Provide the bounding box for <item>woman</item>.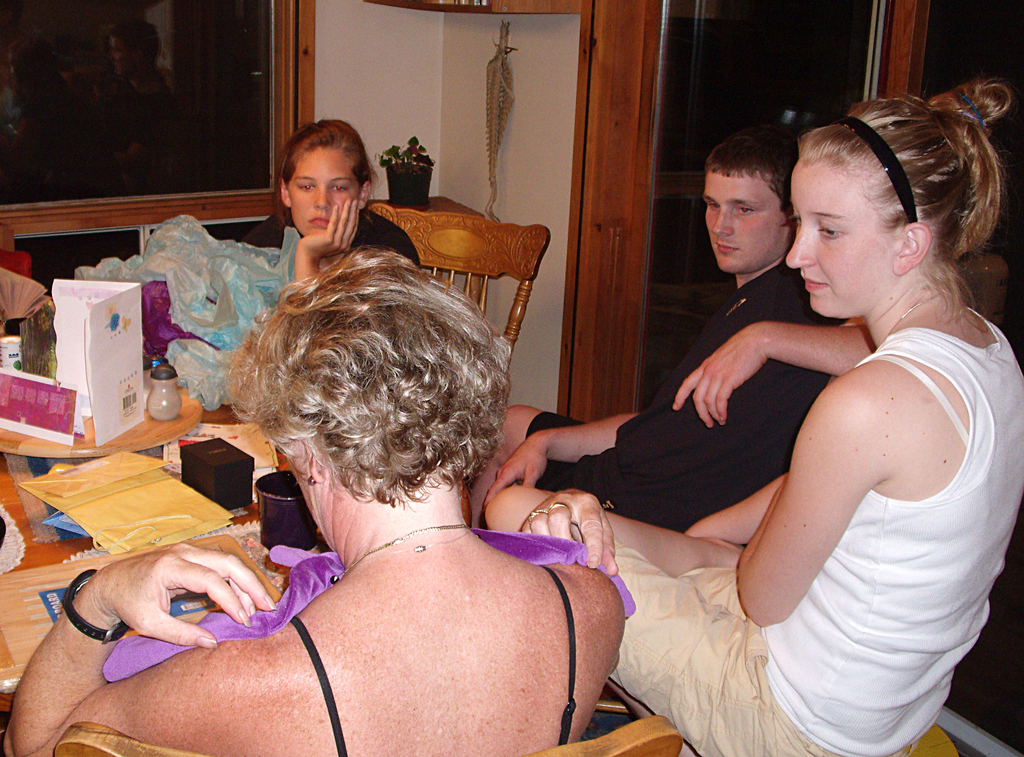
BBox(0, 242, 639, 756).
